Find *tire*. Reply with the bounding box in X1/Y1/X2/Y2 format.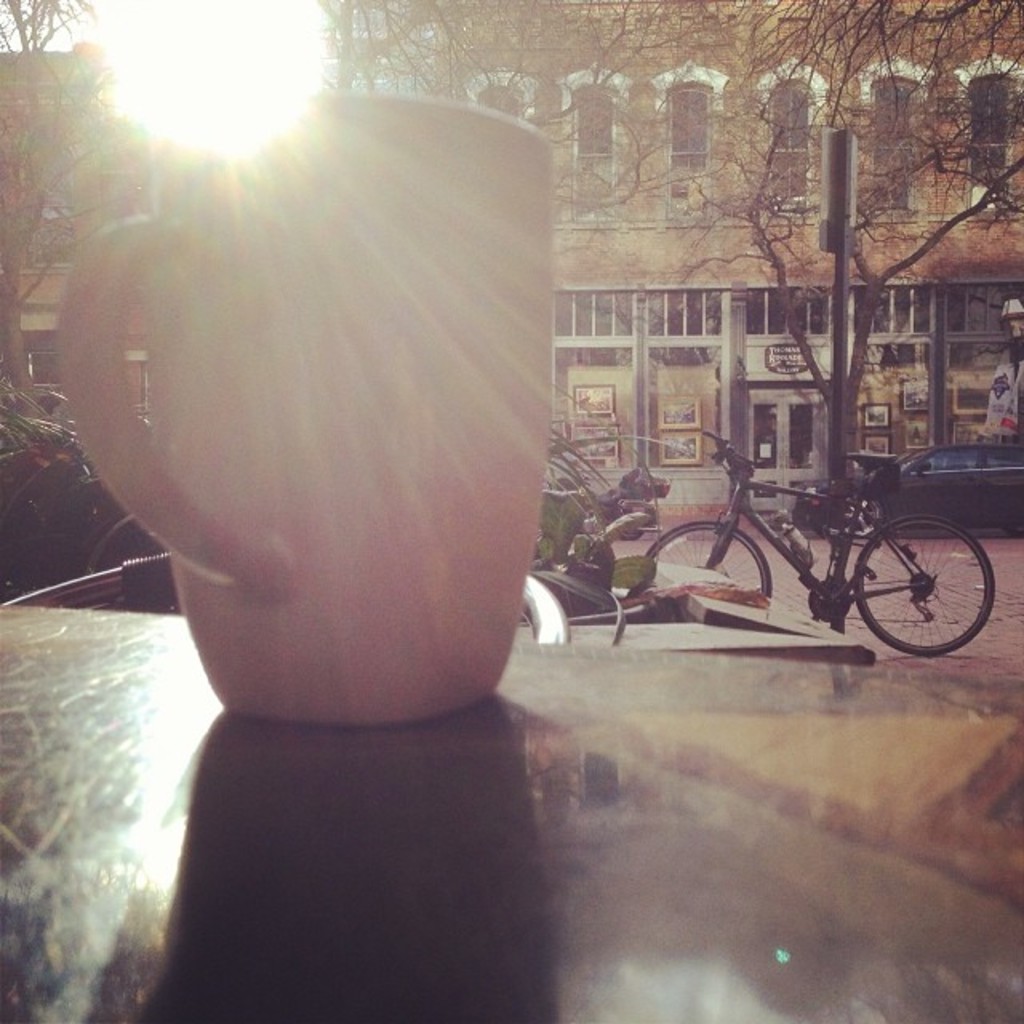
3/544/570/643.
